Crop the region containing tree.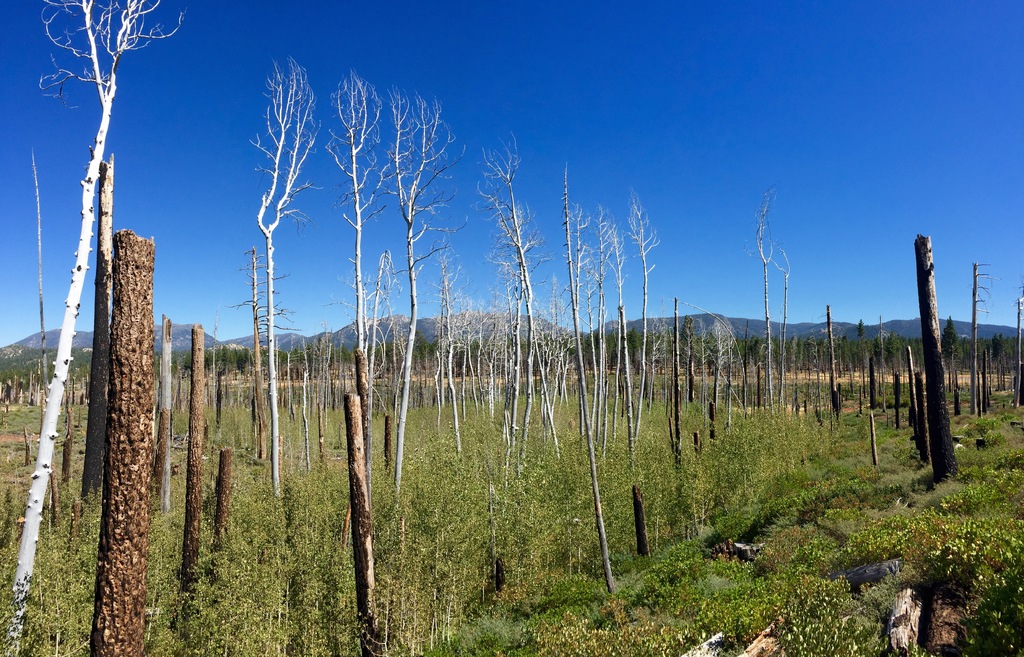
Crop region: <box>0,0,184,656</box>.
